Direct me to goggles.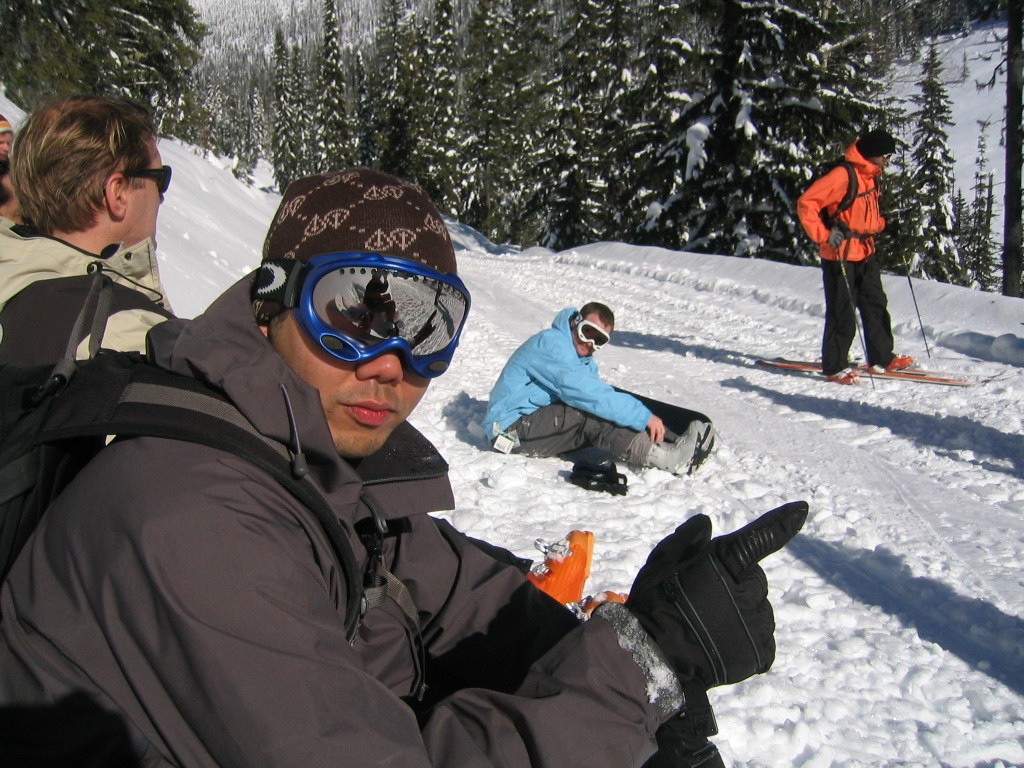
Direction: [571, 312, 621, 344].
